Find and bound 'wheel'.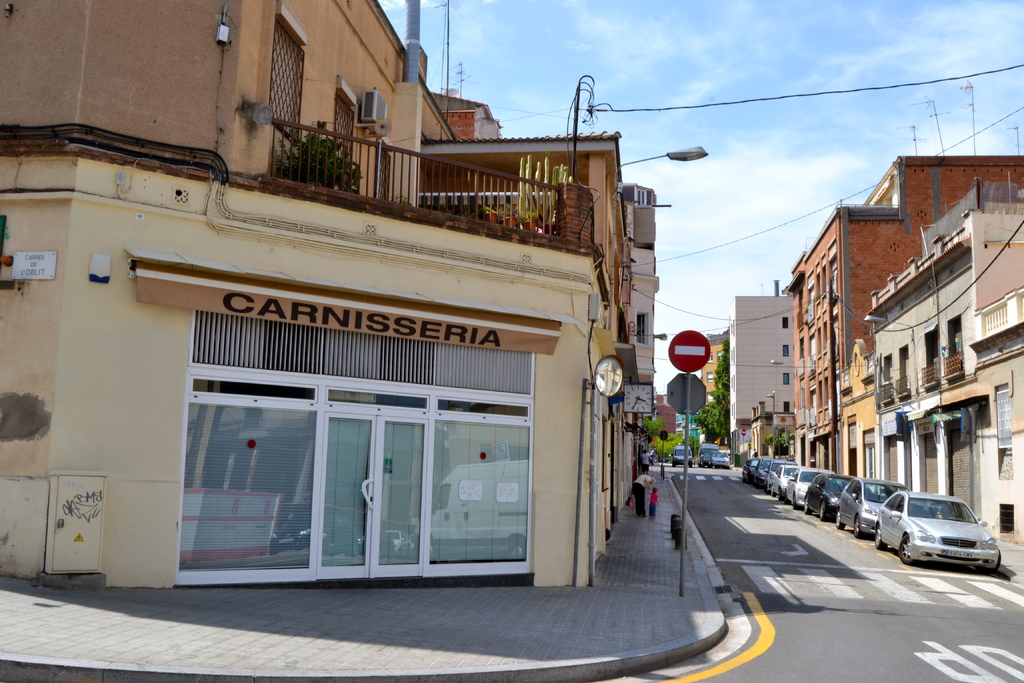
Bound: select_region(834, 505, 849, 530).
